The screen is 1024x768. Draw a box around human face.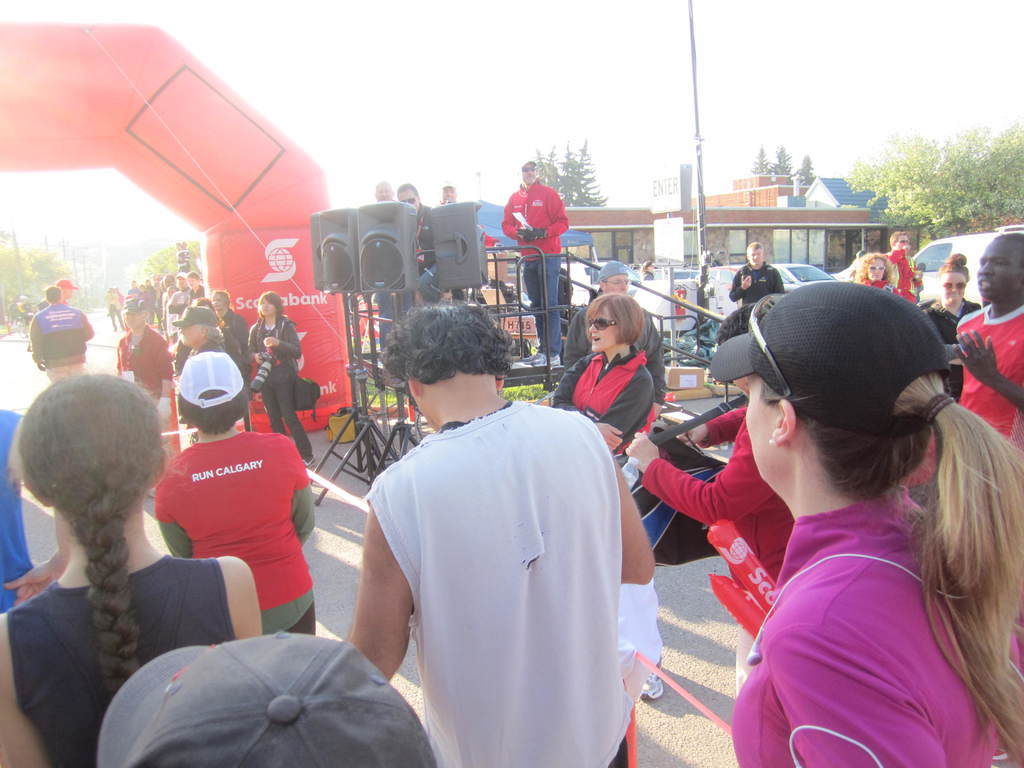
x1=522 y1=167 x2=534 y2=188.
